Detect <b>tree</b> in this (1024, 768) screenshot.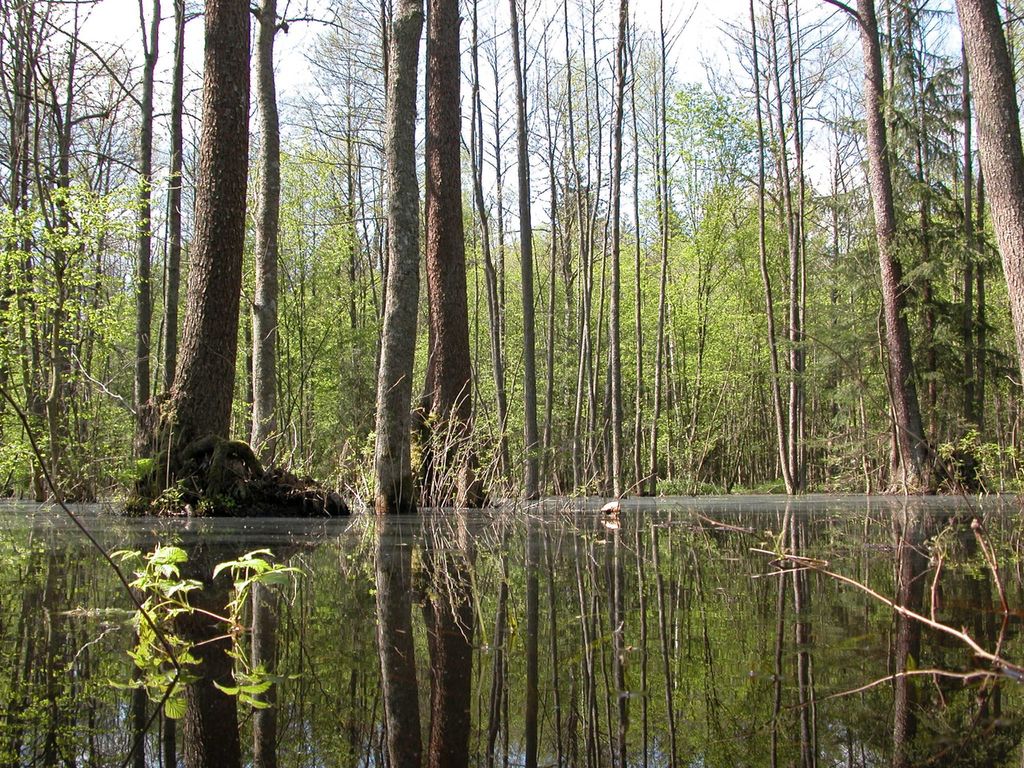
Detection: 806 0 966 522.
